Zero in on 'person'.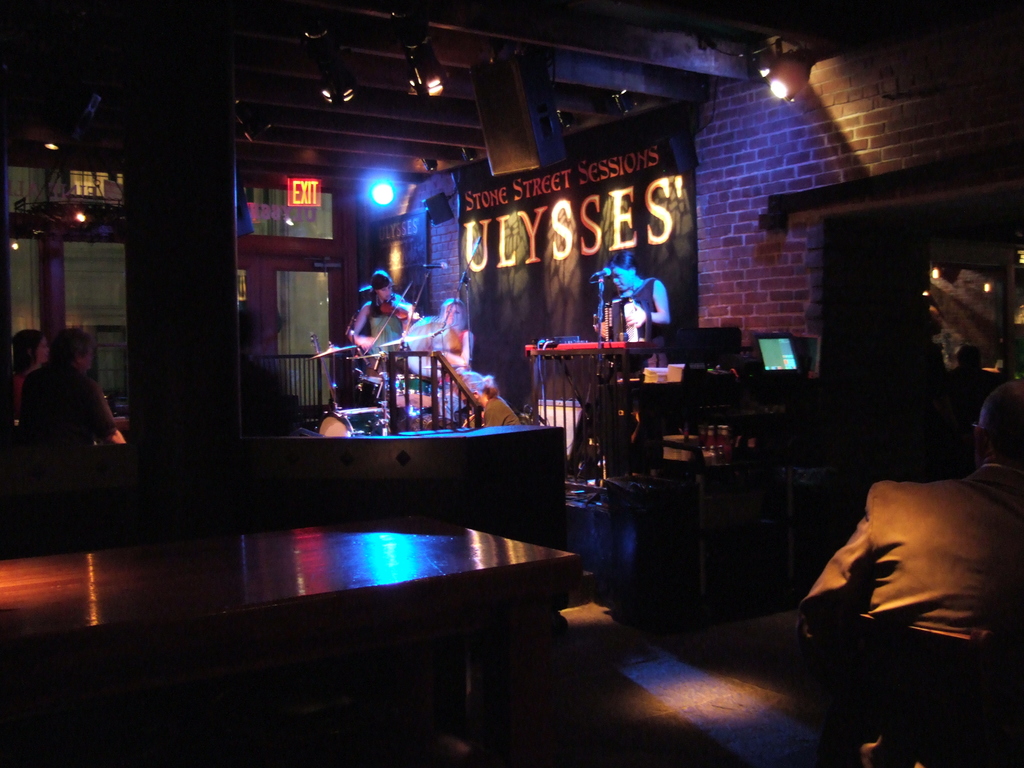
Zeroed in: pyautogui.locateOnScreen(16, 319, 135, 447).
